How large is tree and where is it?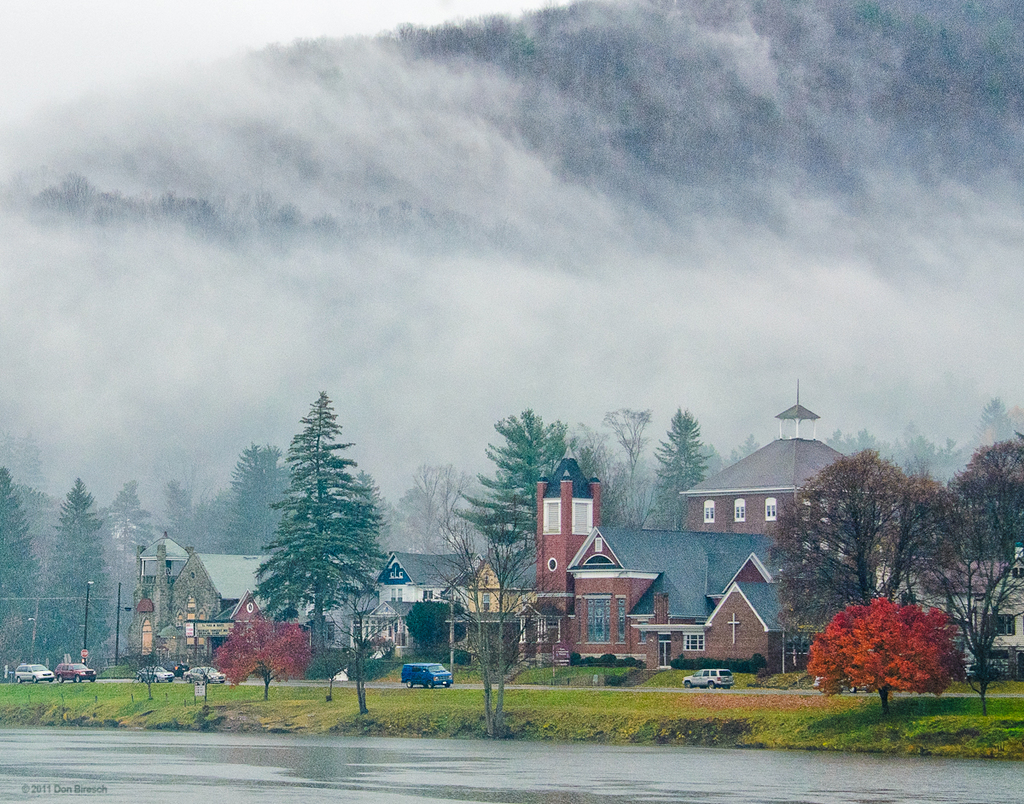
Bounding box: <bbox>242, 389, 388, 704</bbox>.
